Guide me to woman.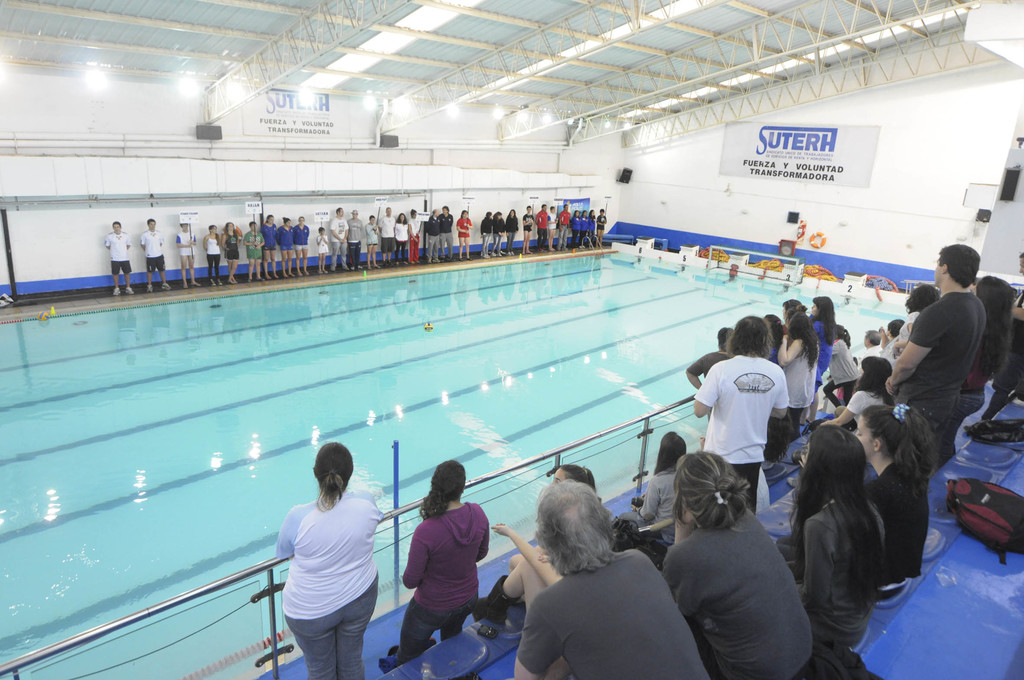
Guidance: Rect(664, 451, 813, 679).
